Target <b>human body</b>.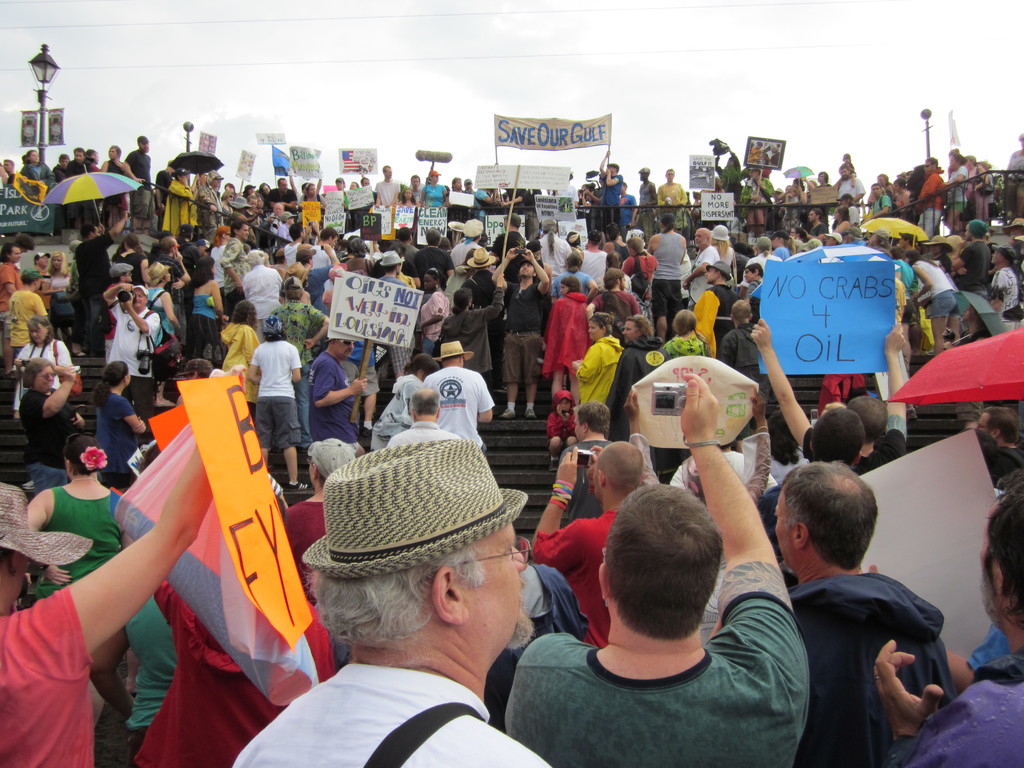
Target region: region(307, 225, 337, 269).
